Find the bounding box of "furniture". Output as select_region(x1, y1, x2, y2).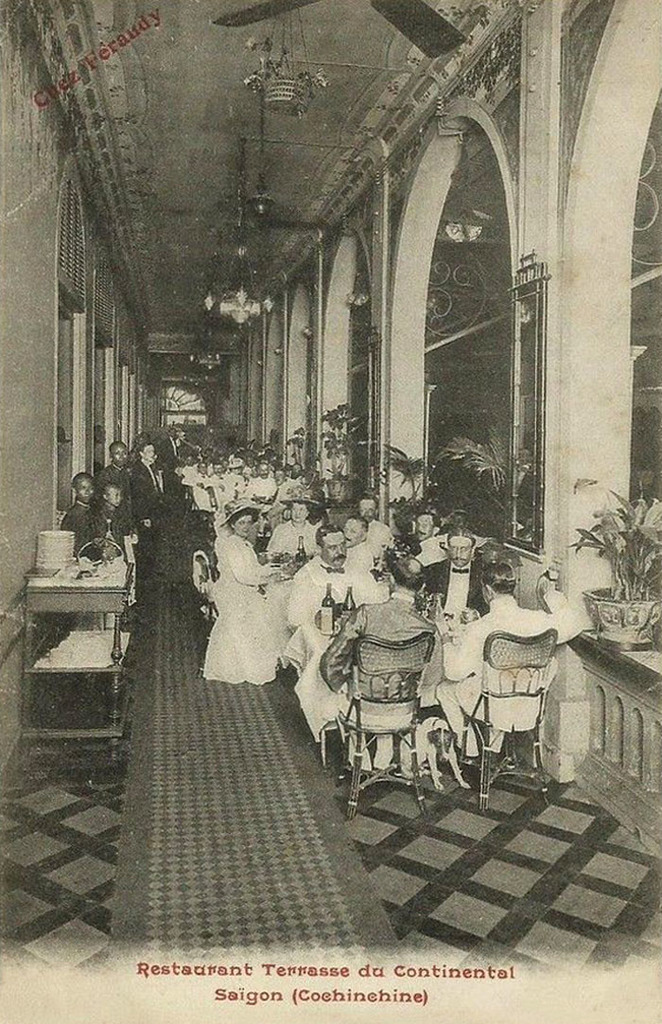
select_region(347, 627, 432, 815).
